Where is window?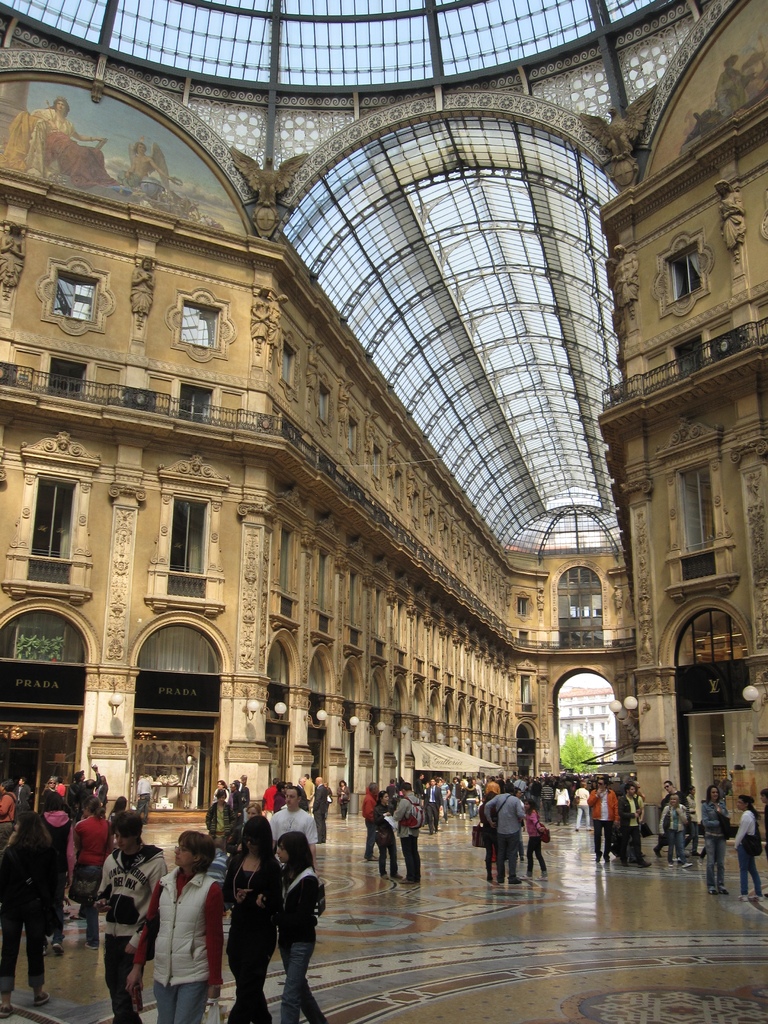
{"left": 679, "top": 467, "right": 712, "bottom": 547}.
